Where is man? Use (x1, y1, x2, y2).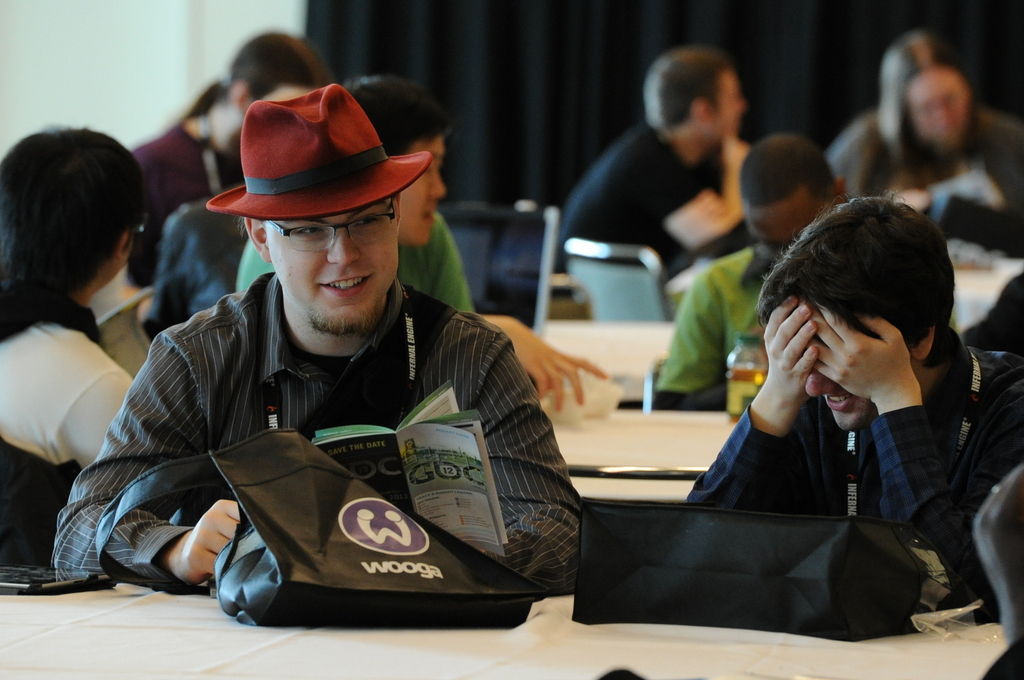
(679, 195, 1023, 629).
